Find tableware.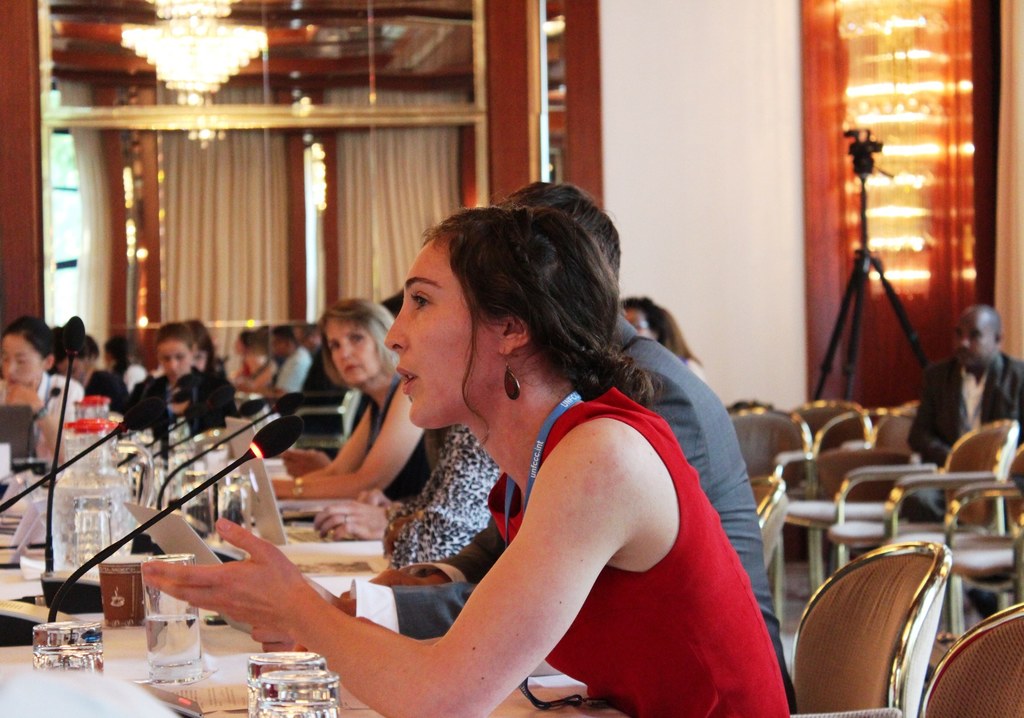
<bbox>28, 617, 101, 675</bbox>.
